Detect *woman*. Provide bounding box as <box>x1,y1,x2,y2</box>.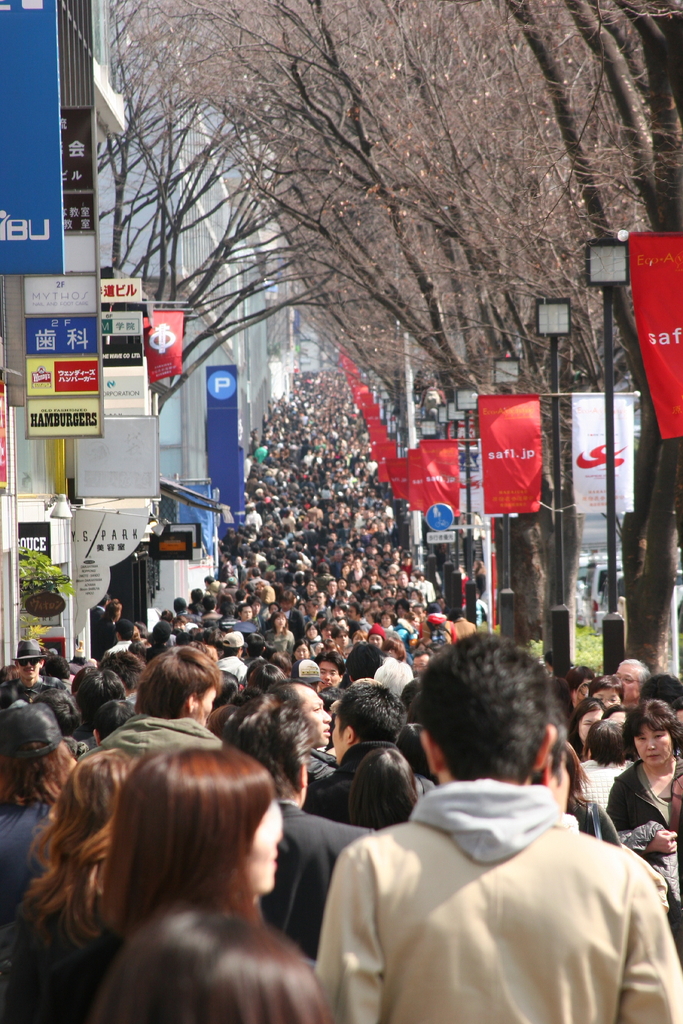
<box>385,641,407,657</box>.
